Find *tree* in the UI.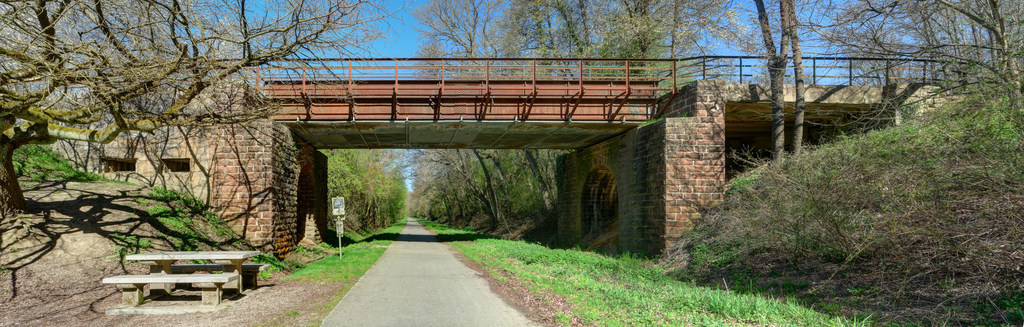
UI element at Rect(743, 0, 821, 163).
